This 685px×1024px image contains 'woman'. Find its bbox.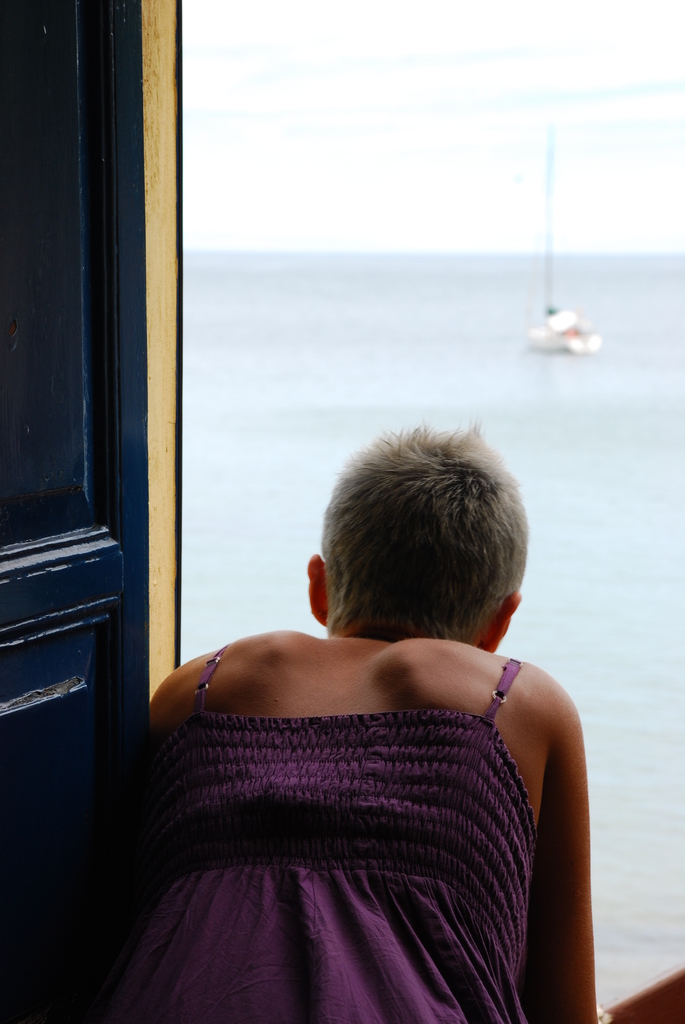
97,453,605,1012.
